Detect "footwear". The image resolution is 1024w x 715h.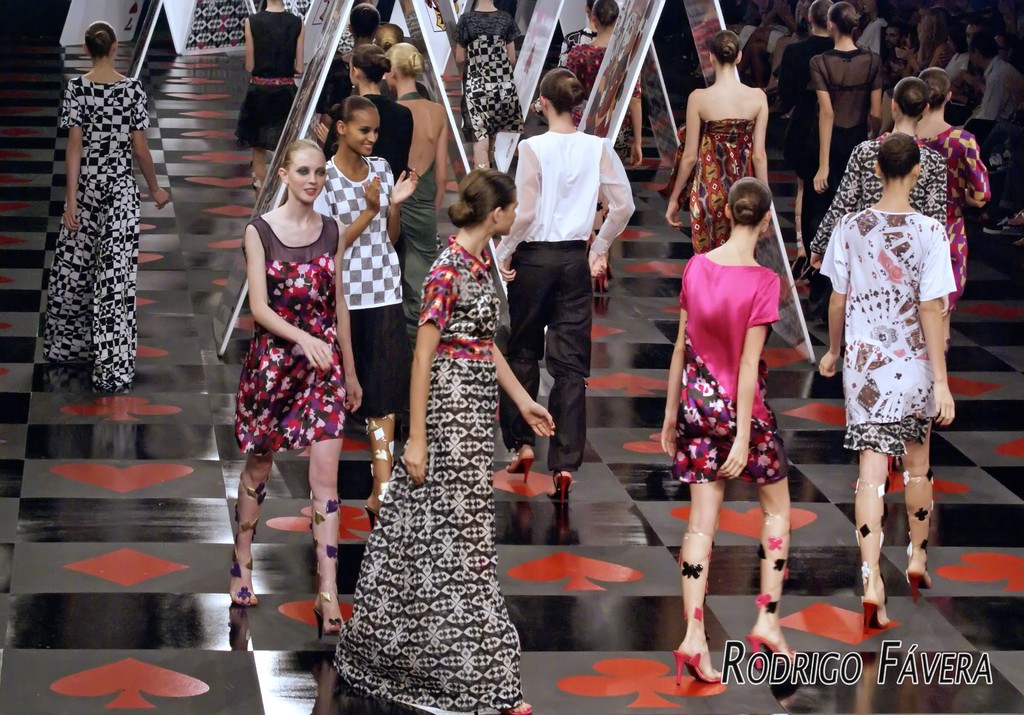
Rect(552, 466, 575, 504).
